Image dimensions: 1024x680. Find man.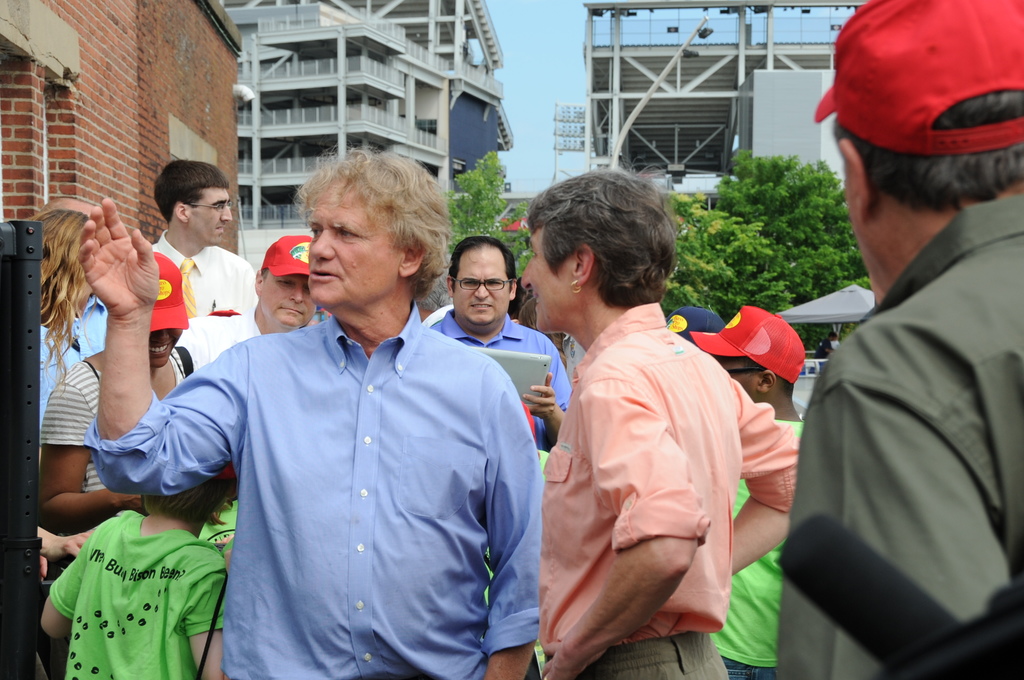
rect(44, 194, 117, 361).
